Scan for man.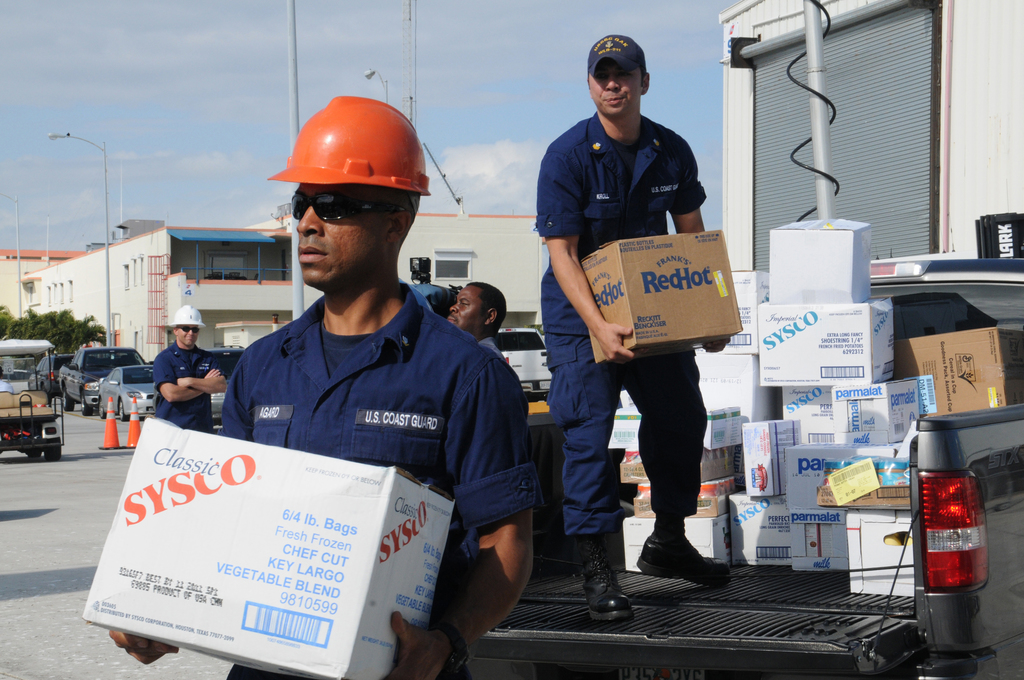
Scan result: 444:280:509:362.
